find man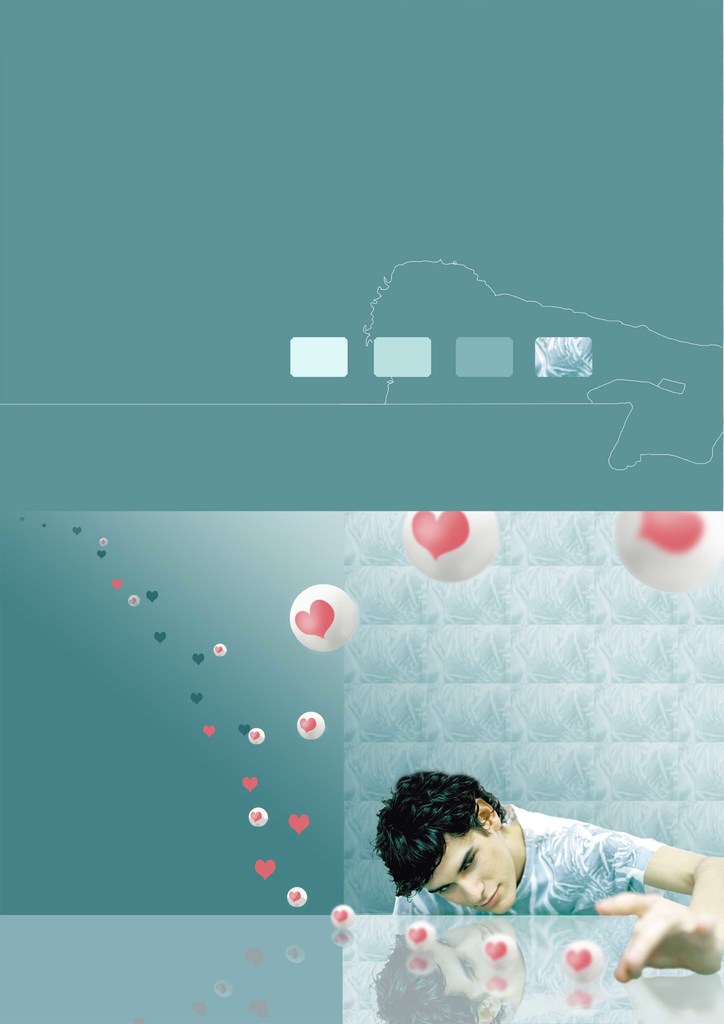
Rect(369, 771, 723, 984)
